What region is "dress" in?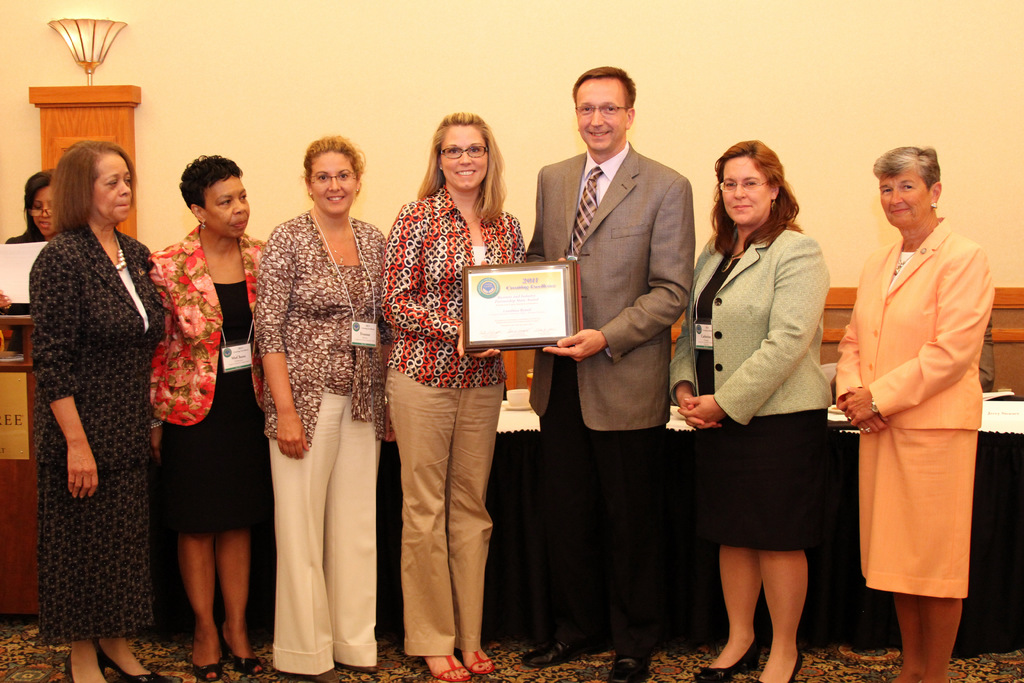
{"left": 26, "top": 222, "right": 157, "bottom": 646}.
